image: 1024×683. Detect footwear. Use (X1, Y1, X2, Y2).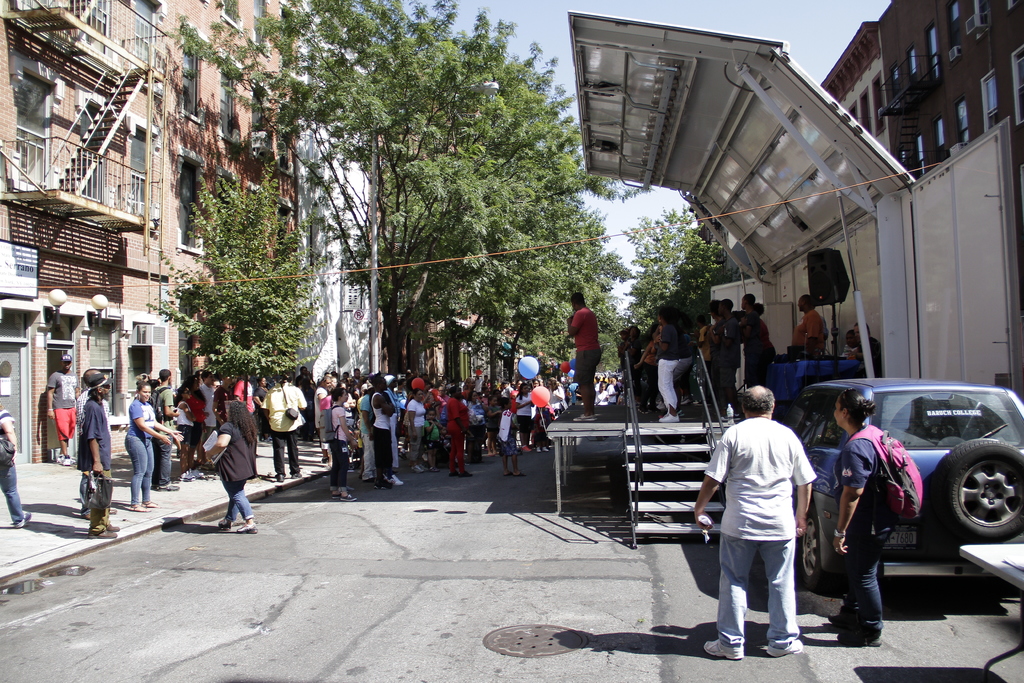
(836, 630, 883, 645).
